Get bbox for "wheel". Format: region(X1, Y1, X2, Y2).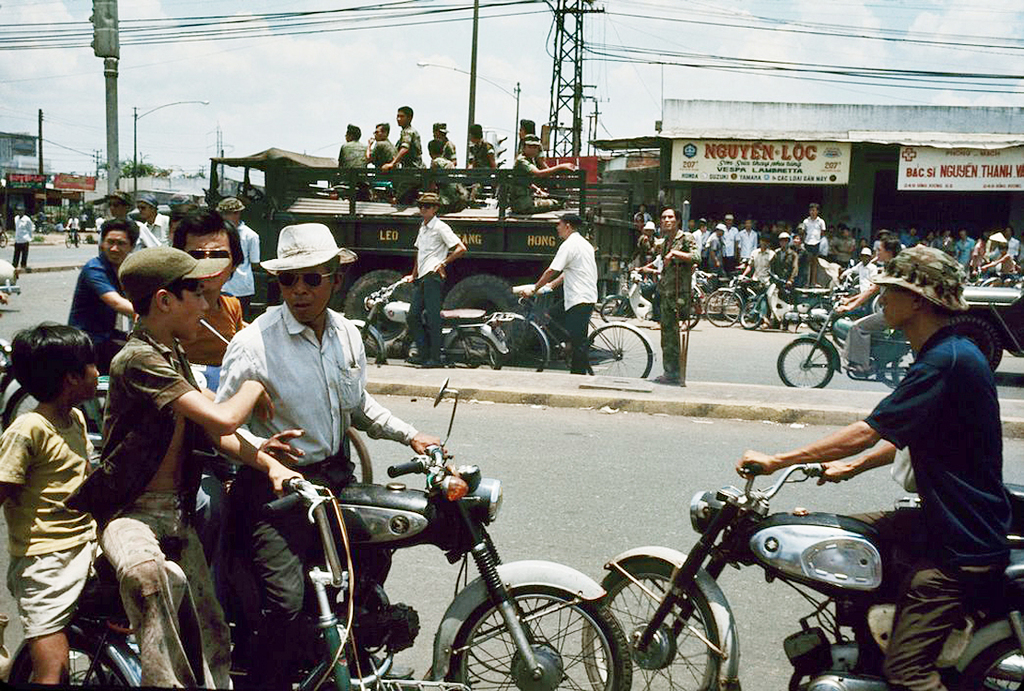
region(350, 323, 383, 362).
